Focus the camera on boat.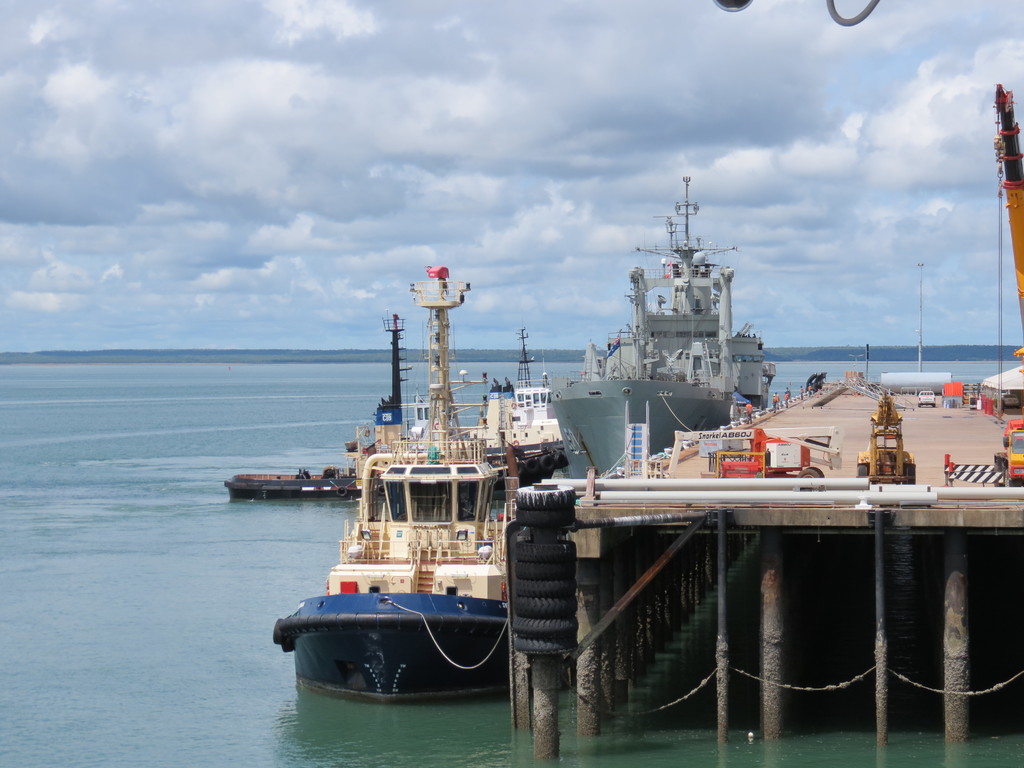
Focus region: 470:319:573:474.
